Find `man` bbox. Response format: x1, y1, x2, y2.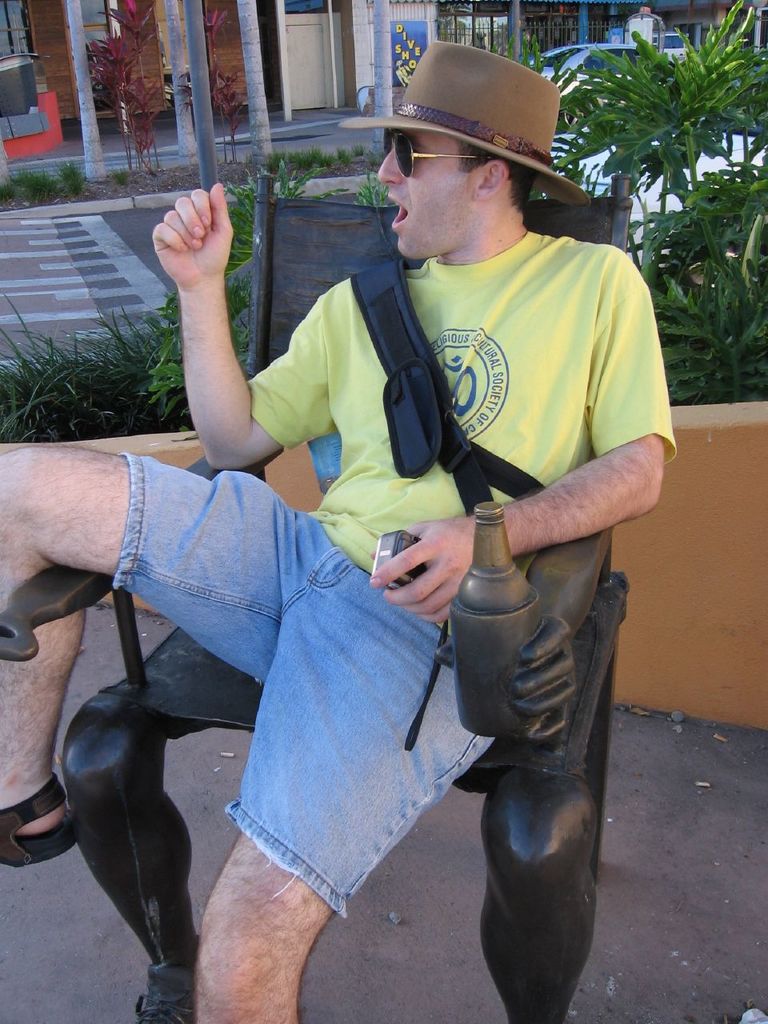
0, 39, 680, 1023.
